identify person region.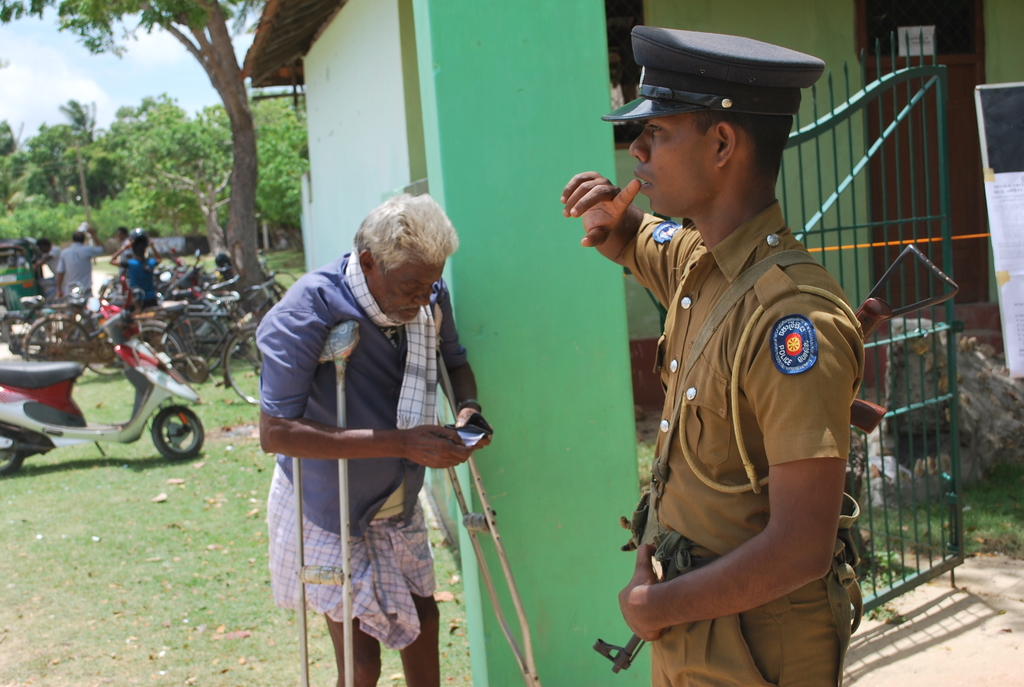
Region: left=108, top=235, right=172, bottom=309.
